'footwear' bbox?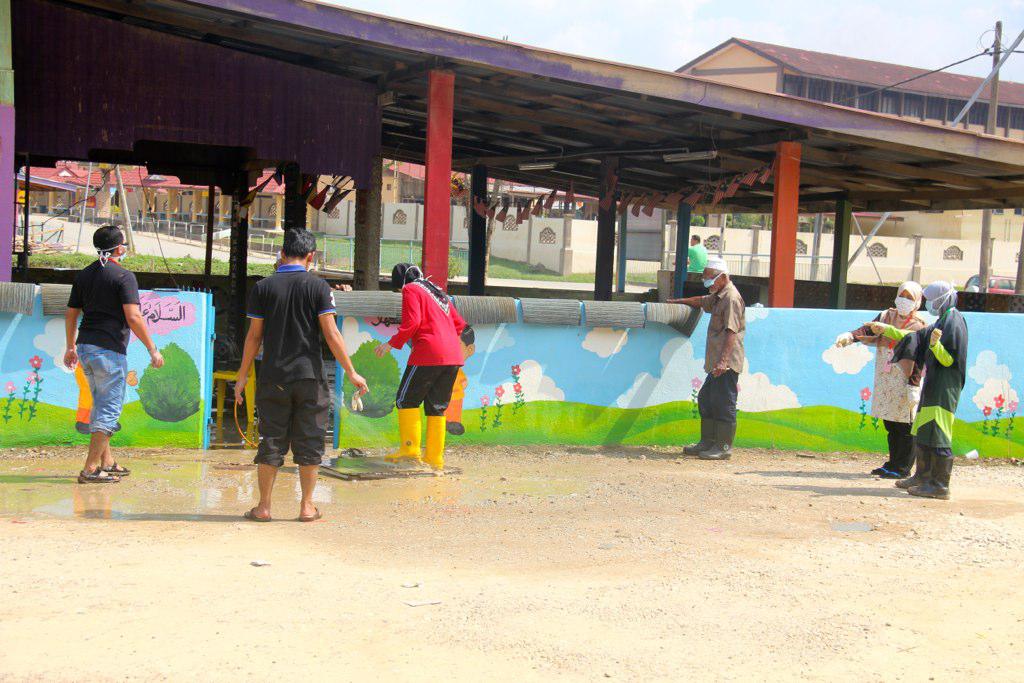
(left=68, top=457, right=116, bottom=482)
